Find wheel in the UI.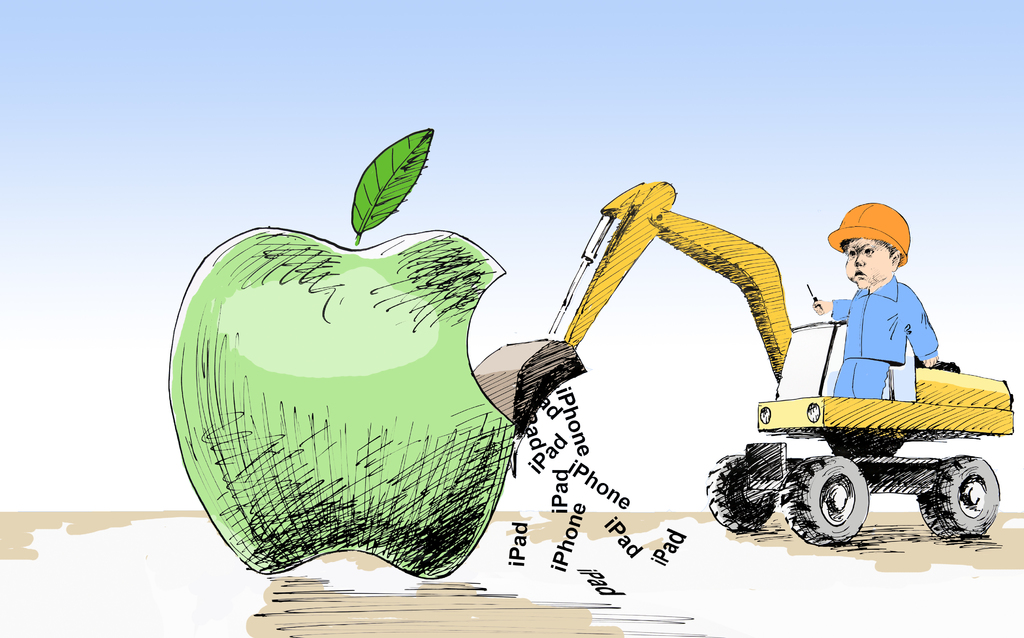
UI element at detection(783, 454, 867, 545).
